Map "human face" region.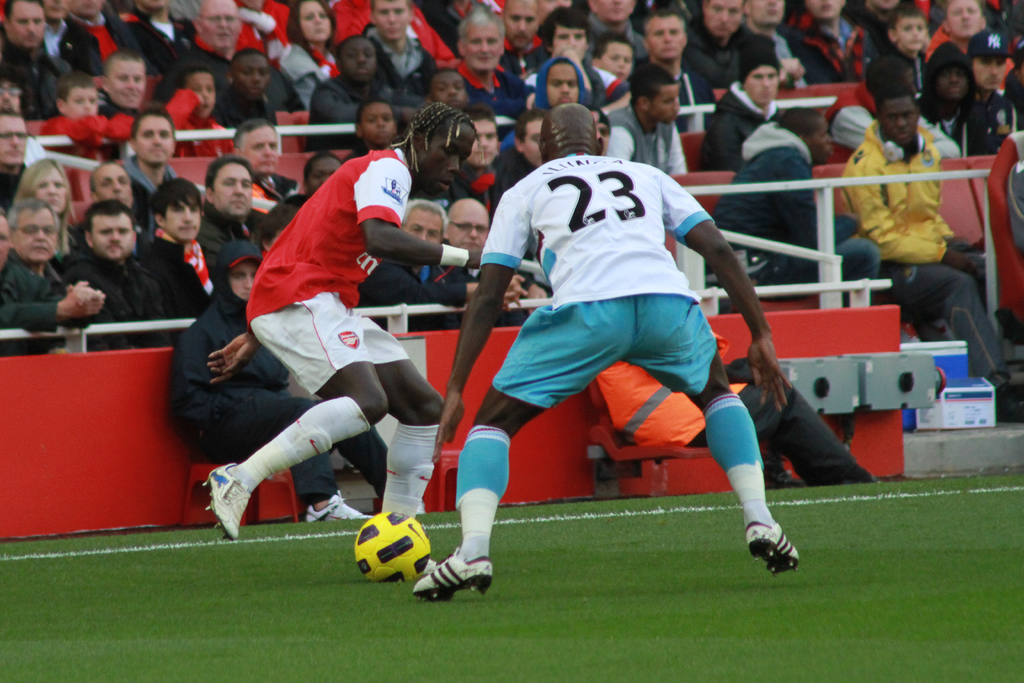
Mapped to bbox=(297, 0, 333, 42).
